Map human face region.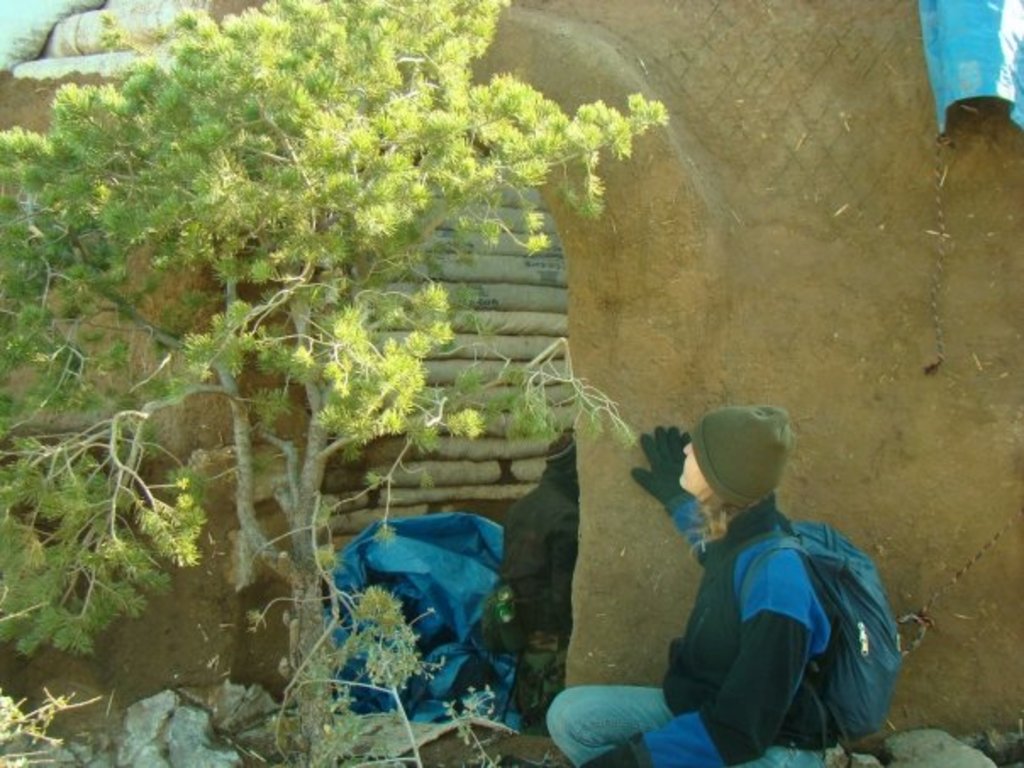
Mapped to bbox(676, 439, 709, 502).
